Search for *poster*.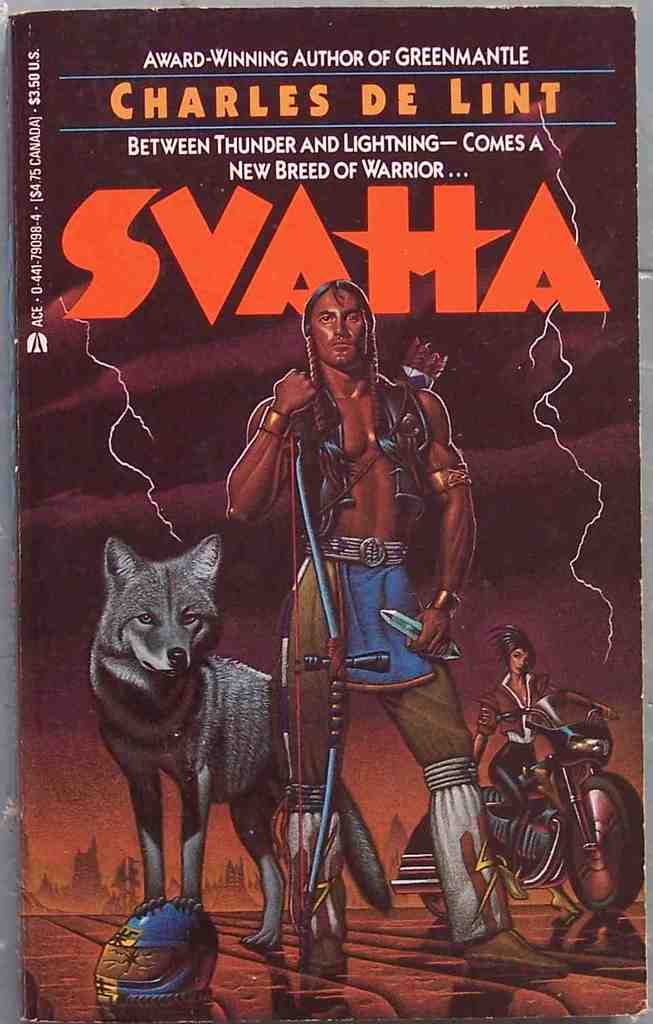
Found at 0, 2, 652, 1023.
